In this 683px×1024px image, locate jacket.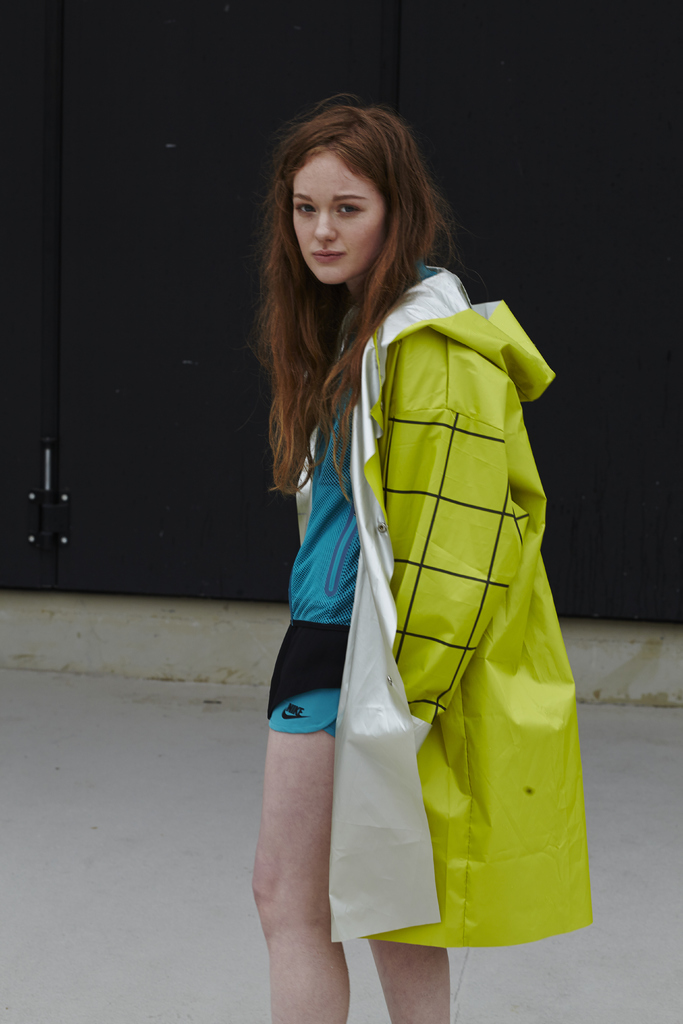
Bounding box: pyautogui.locateOnScreen(224, 238, 593, 870).
